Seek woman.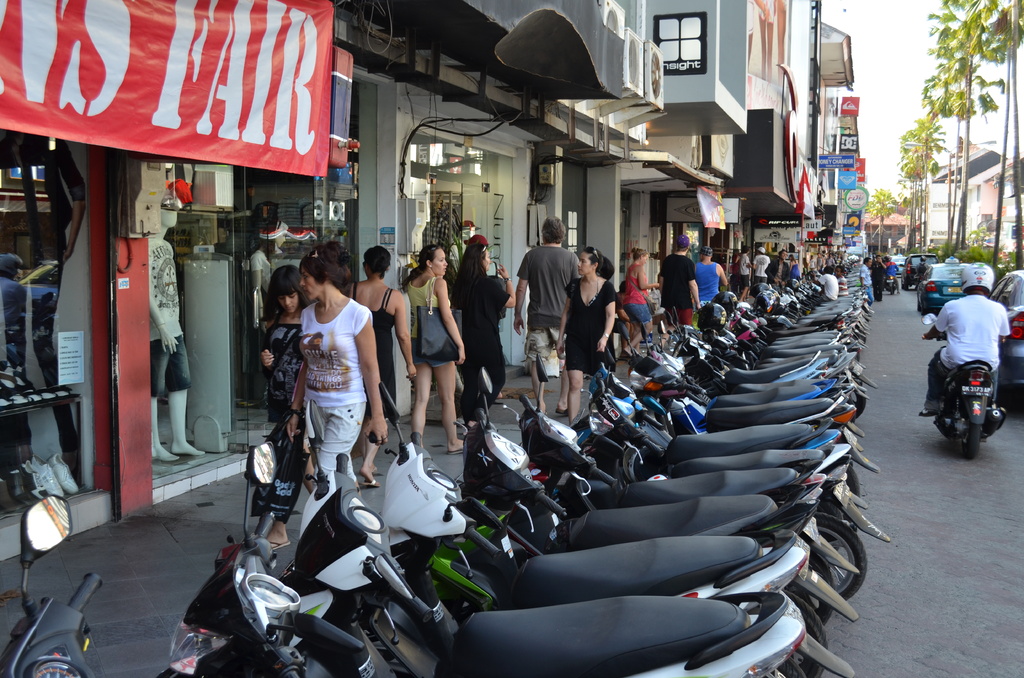
344 241 416 488.
